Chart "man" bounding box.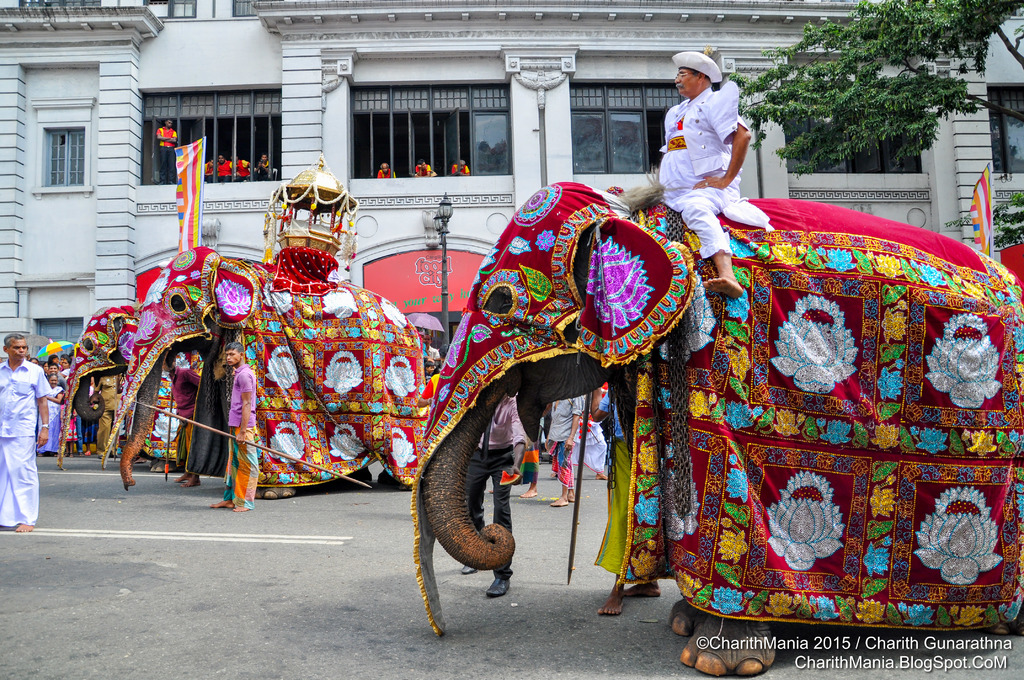
Charted: bbox=[161, 357, 202, 488].
